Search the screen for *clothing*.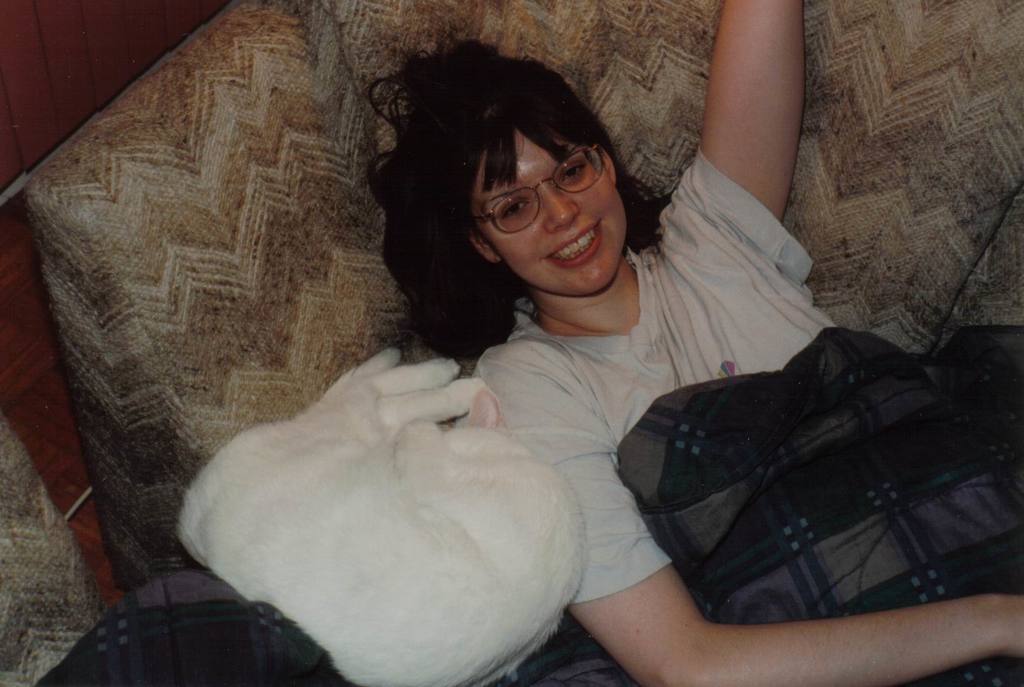
Found at 413 180 790 647.
